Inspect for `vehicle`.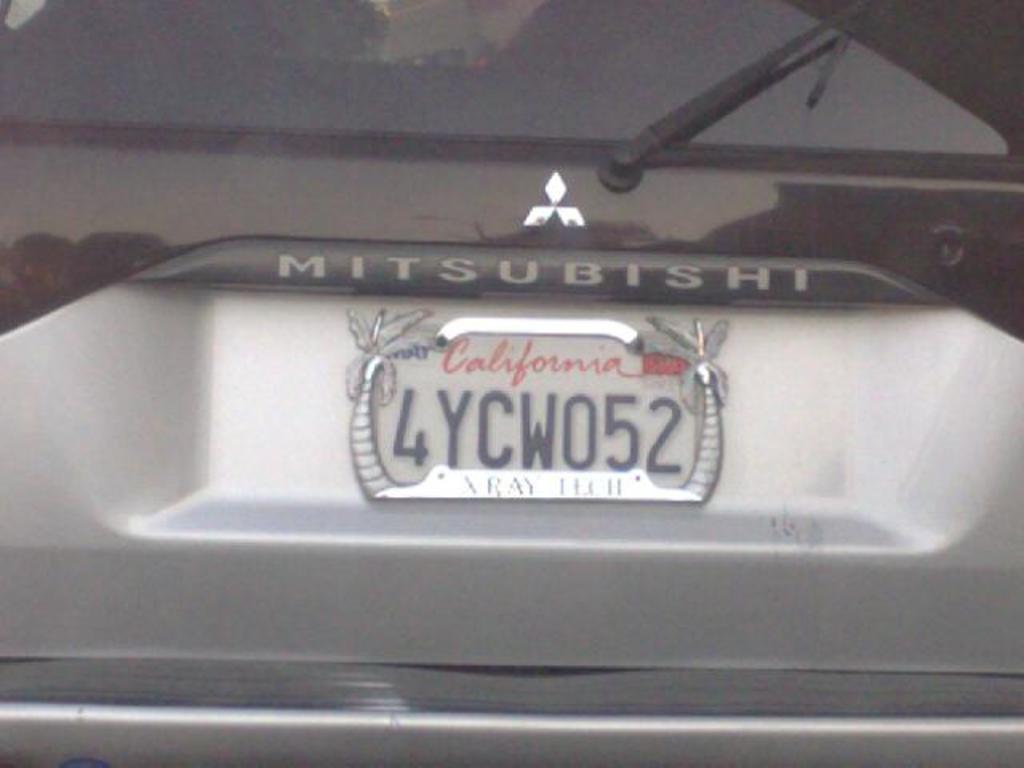
Inspection: {"x1": 0, "y1": 0, "x2": 1022, "y2": 766}.
